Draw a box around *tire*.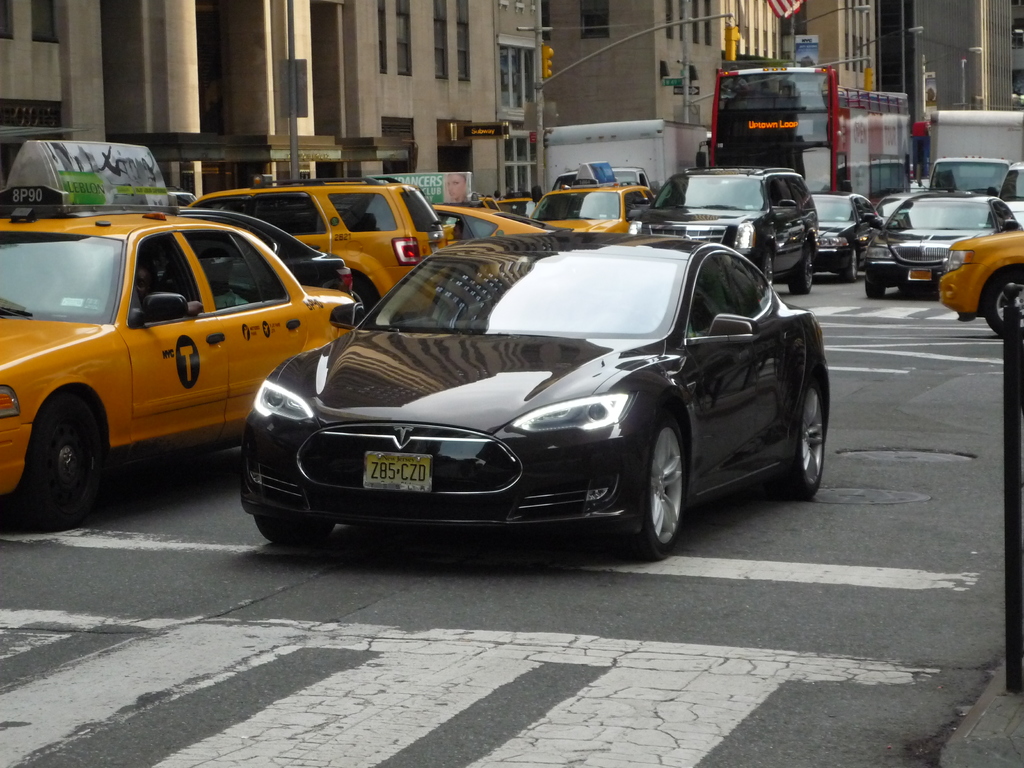
<bbox>842, 247, 858, 279</bbox>.
